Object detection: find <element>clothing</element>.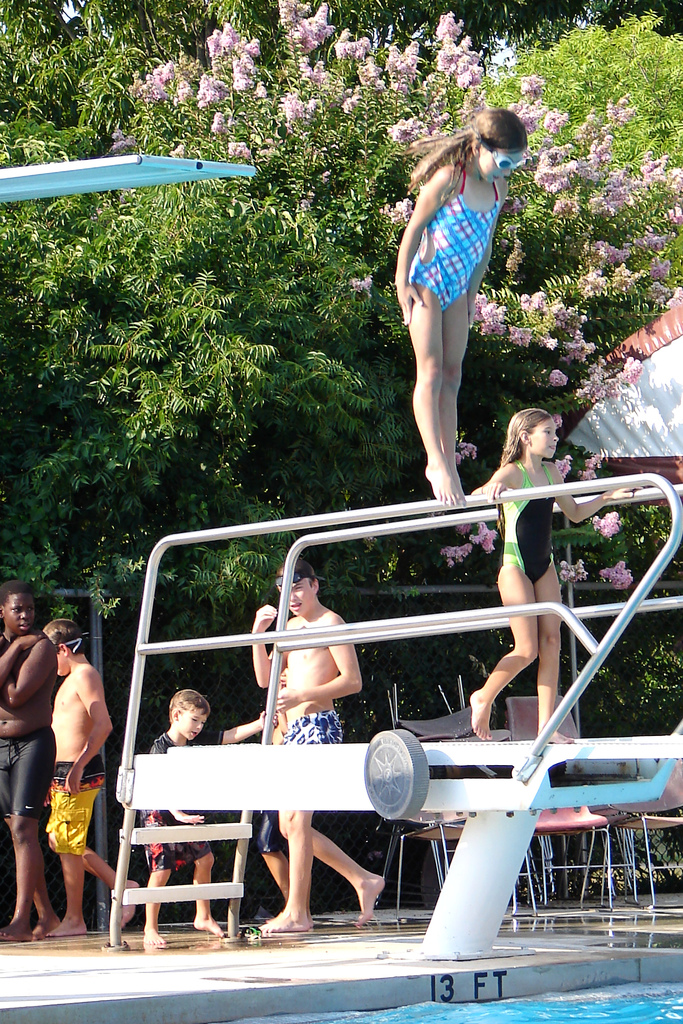
[408, 164, 497, 308].
